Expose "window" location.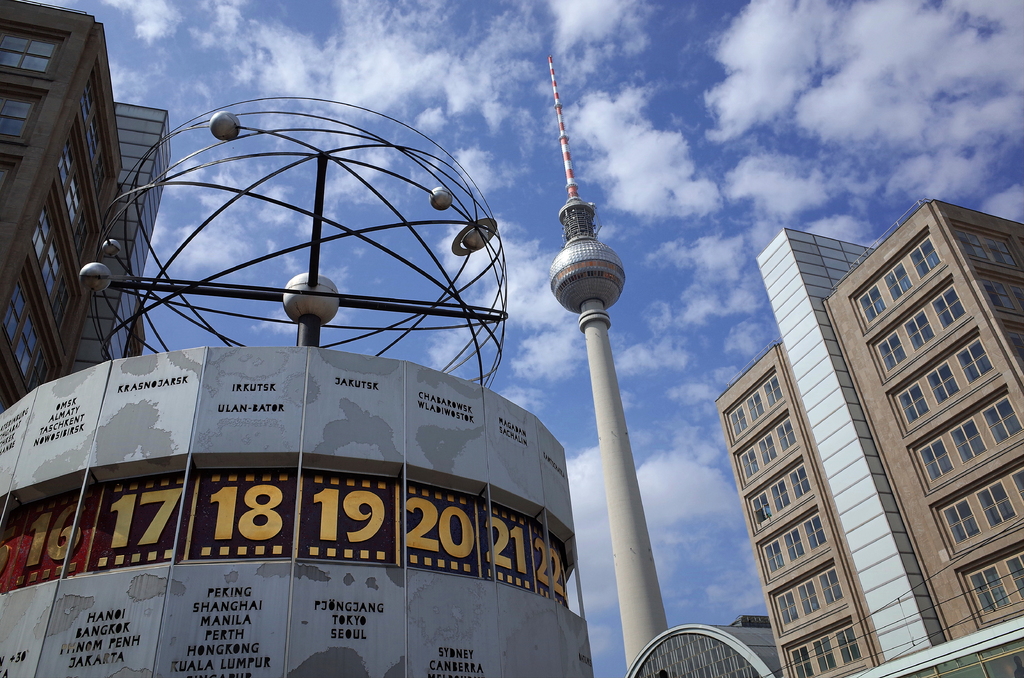
Exposed at (0,81,43,144).
